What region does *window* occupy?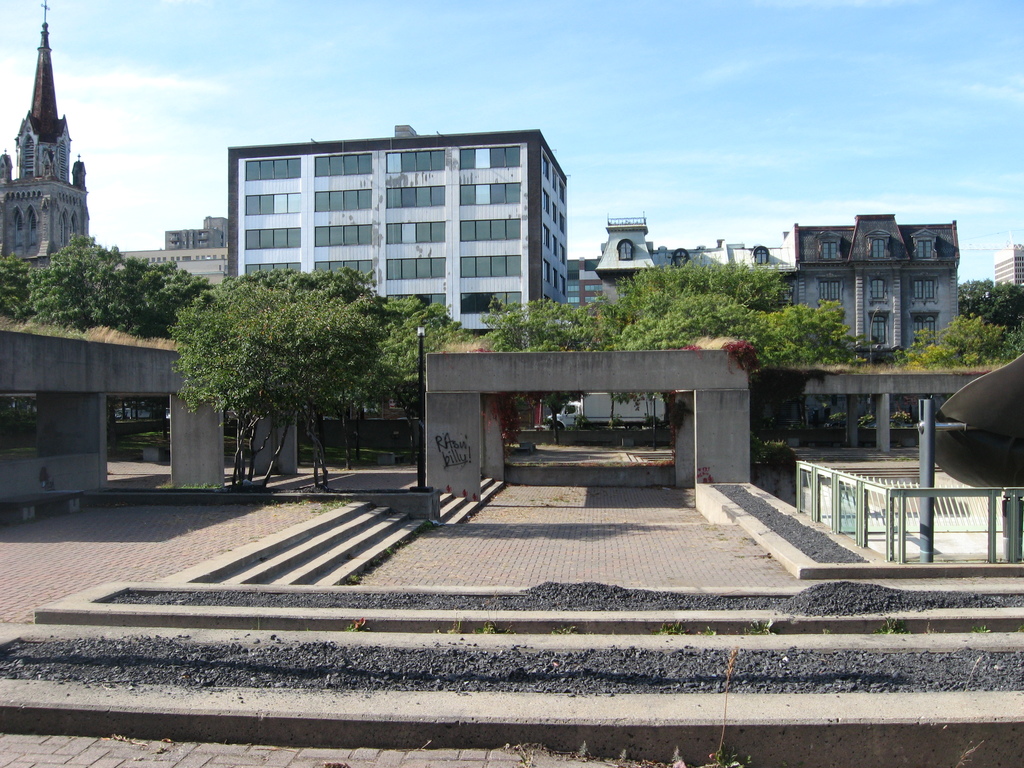
[x1=381, y1=184, x2=444, y2=202].
